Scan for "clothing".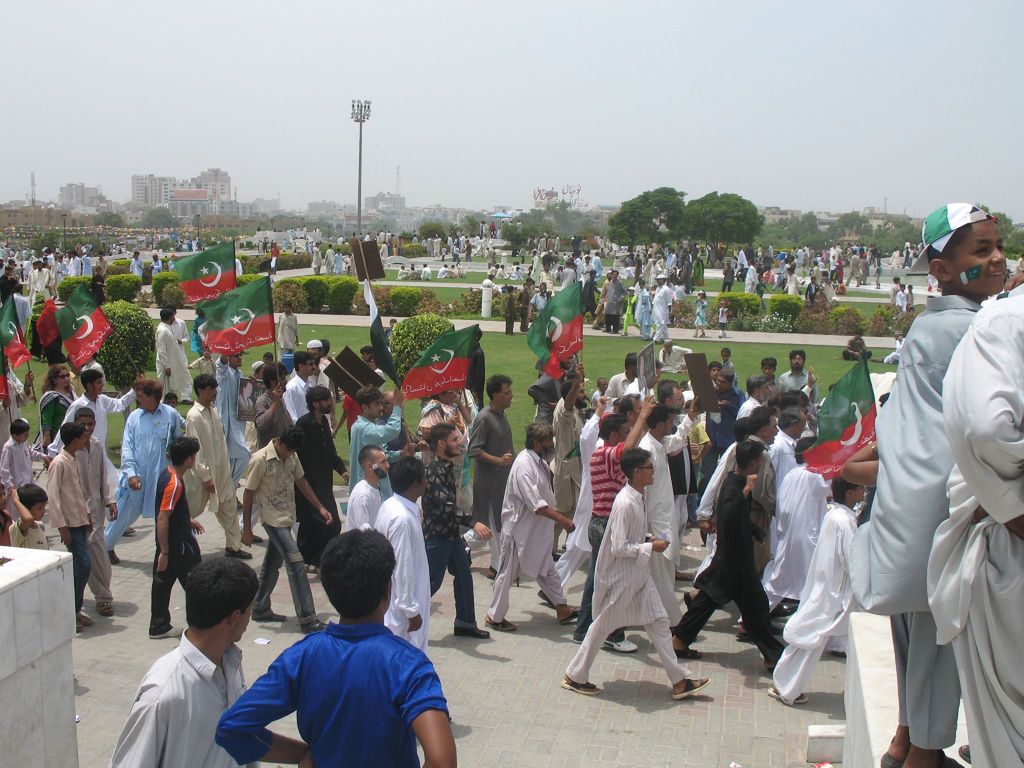
Scan result: 421,456,500,636.
